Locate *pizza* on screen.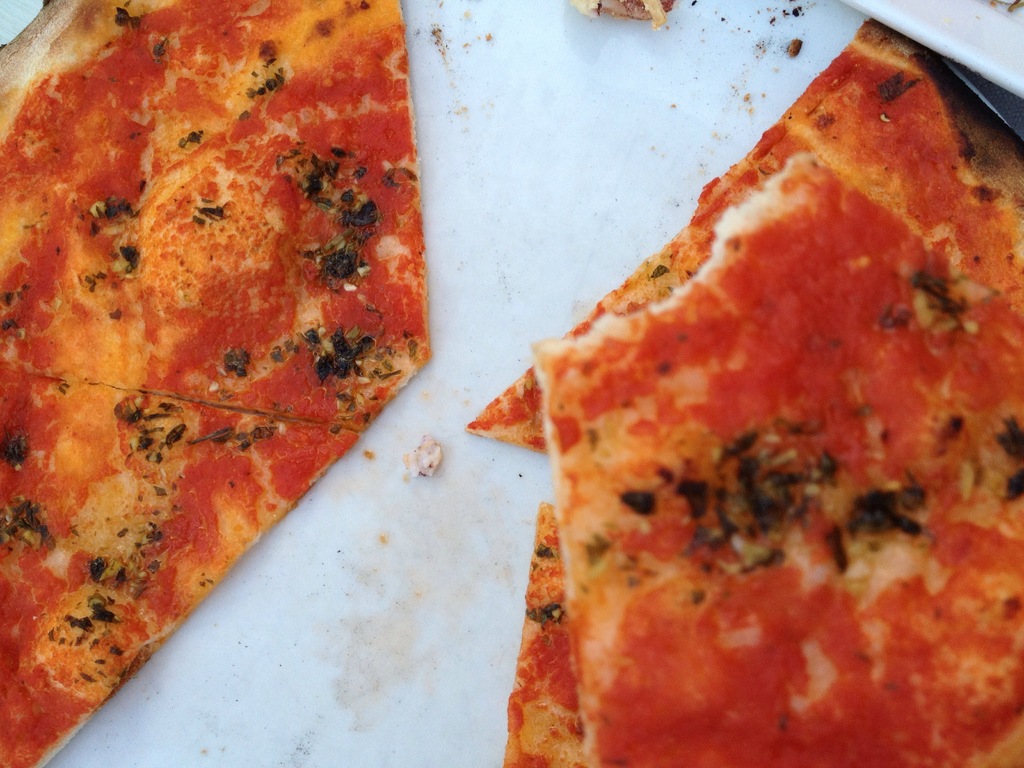
On screen at 0,359,356,767.
